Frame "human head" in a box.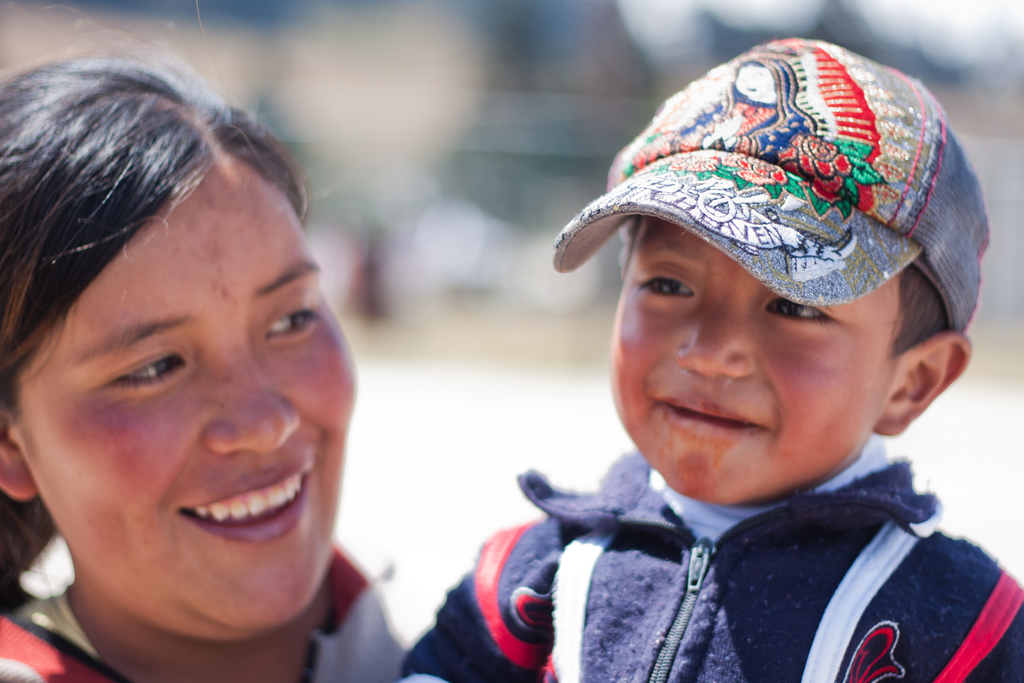
607 34 985 507.
